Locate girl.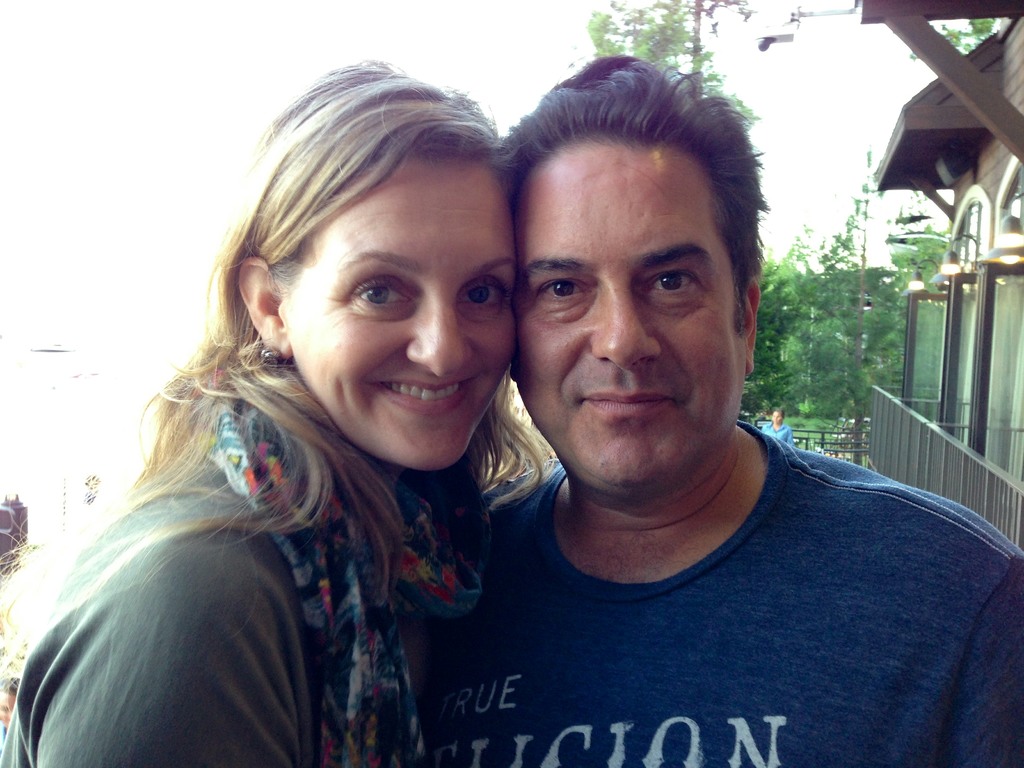
Bounding box: [x1=2, y1=65, x2=557, y2=767].
